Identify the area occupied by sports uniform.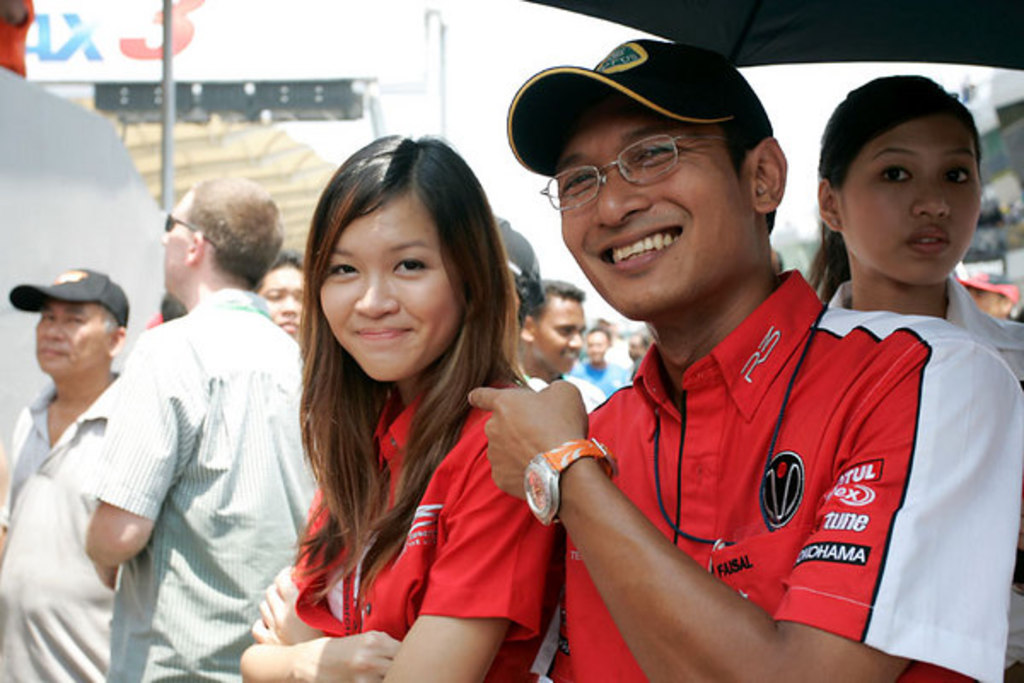
Area: [left=814, top=273, right=1022, bottom=681].
